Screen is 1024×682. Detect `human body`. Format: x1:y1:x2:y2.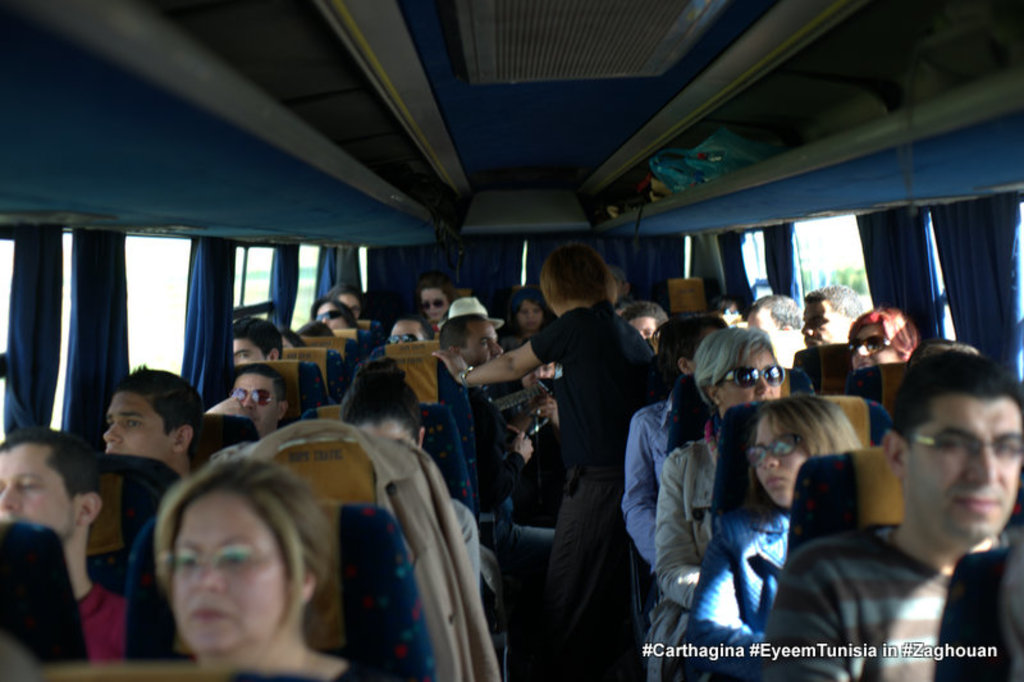
425:248:663:681.
